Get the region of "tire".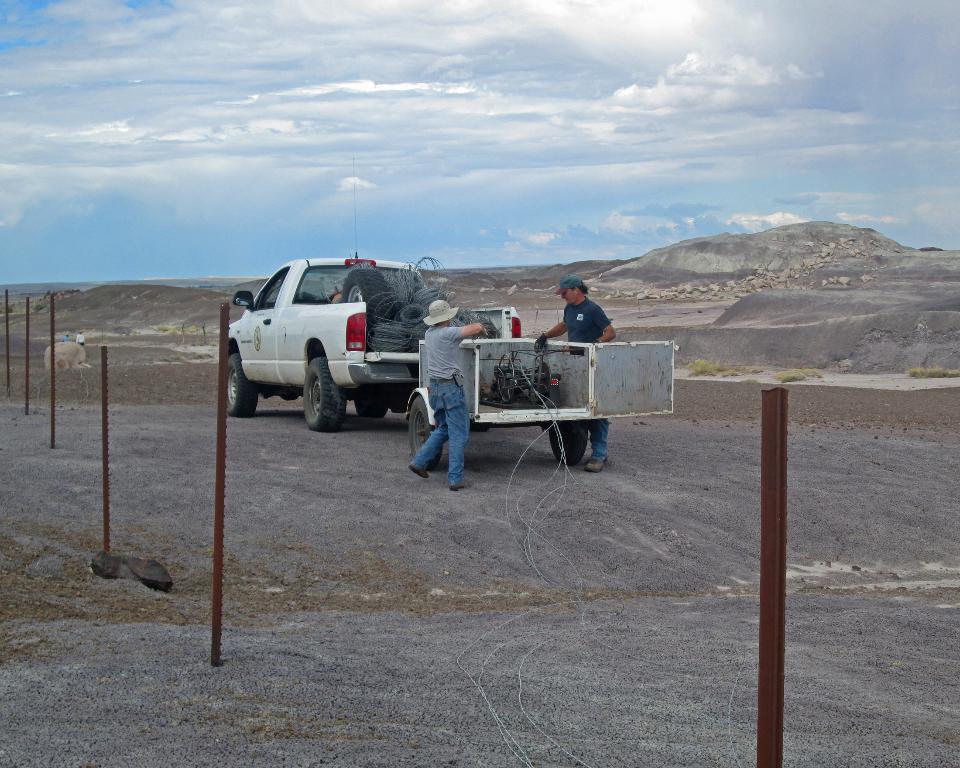
bbox=[407, 397, 445, 469].
